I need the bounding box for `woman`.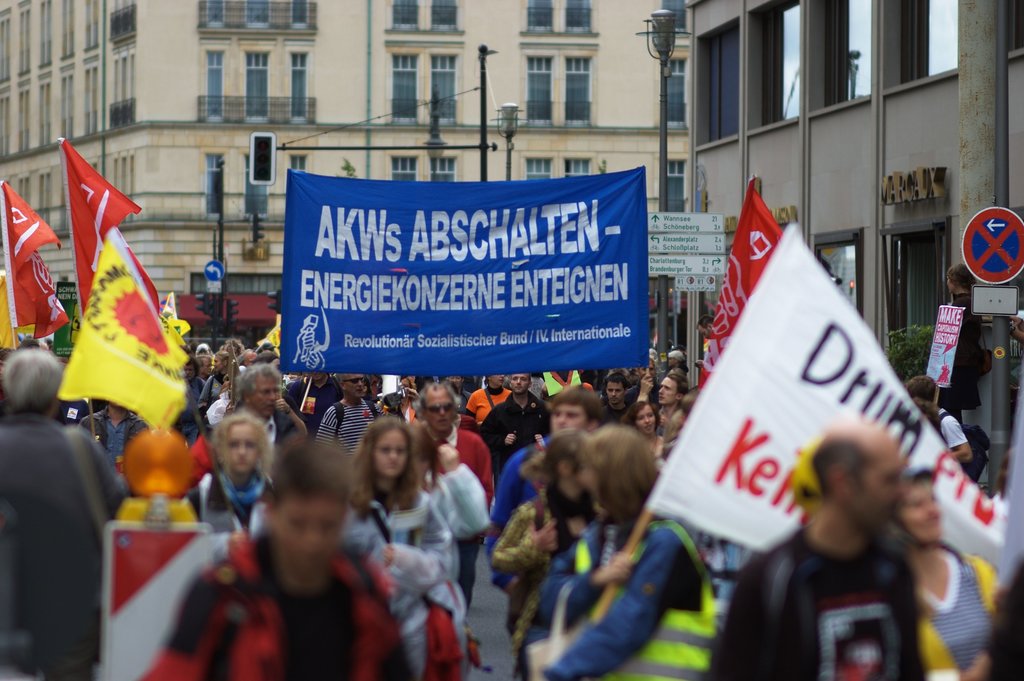
Here it is: <box>199,352,236,409</box>.
